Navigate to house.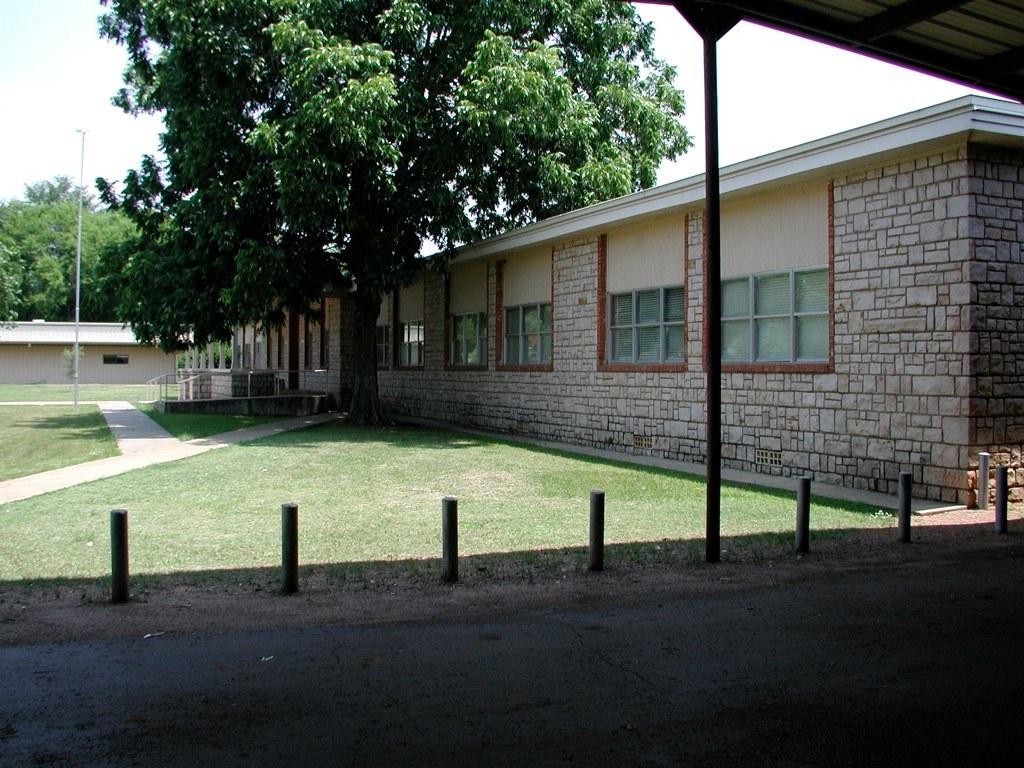
Navigation target: pyautogui.locateOnScreen(219, 93, 1018, 503).
